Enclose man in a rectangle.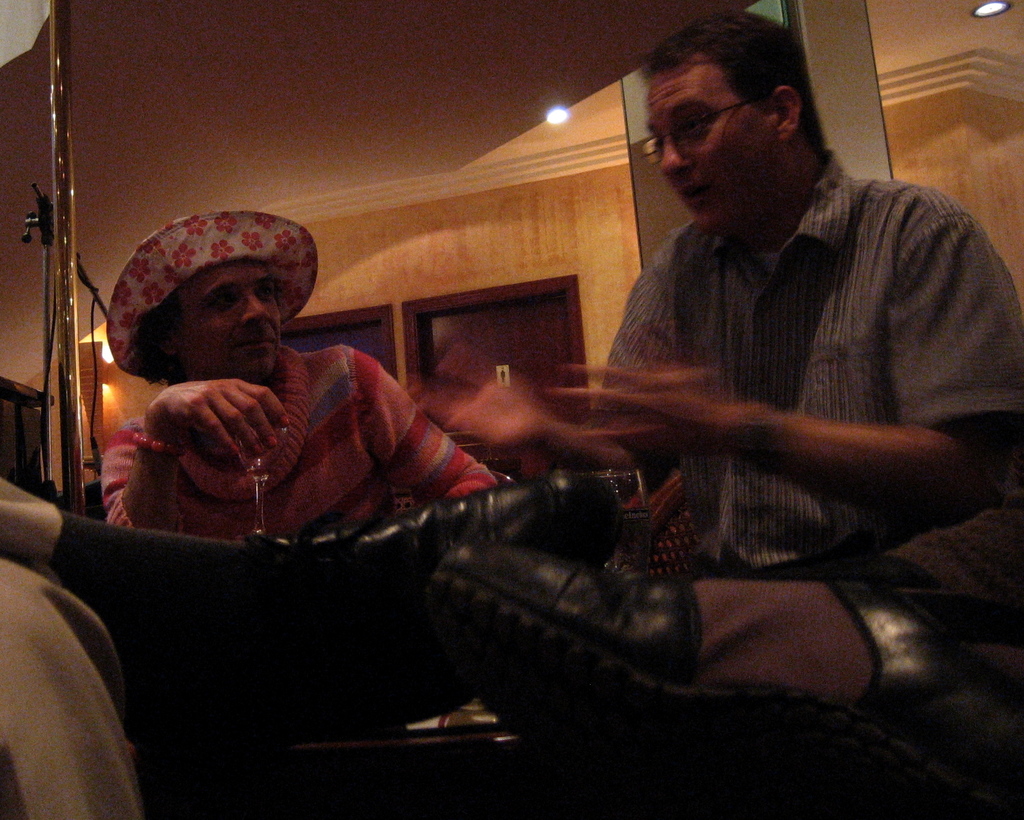
{"x1": 405, "y1": 10, "x2": 1023, "y2": 577}.
